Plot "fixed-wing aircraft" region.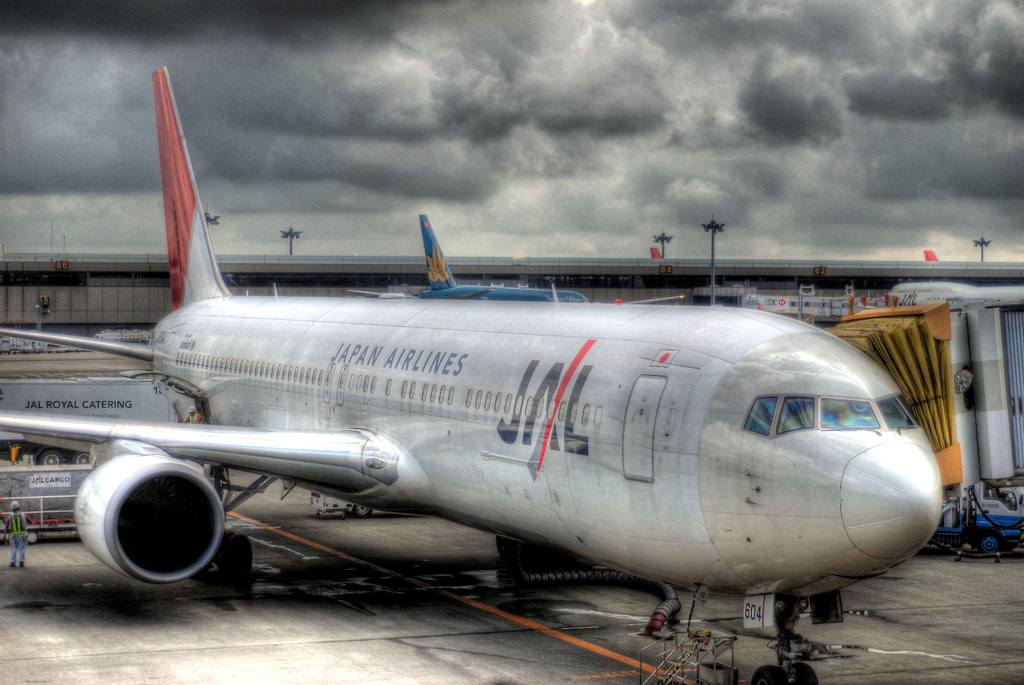
Plotted at detection(885, 278, 1023, 316).
